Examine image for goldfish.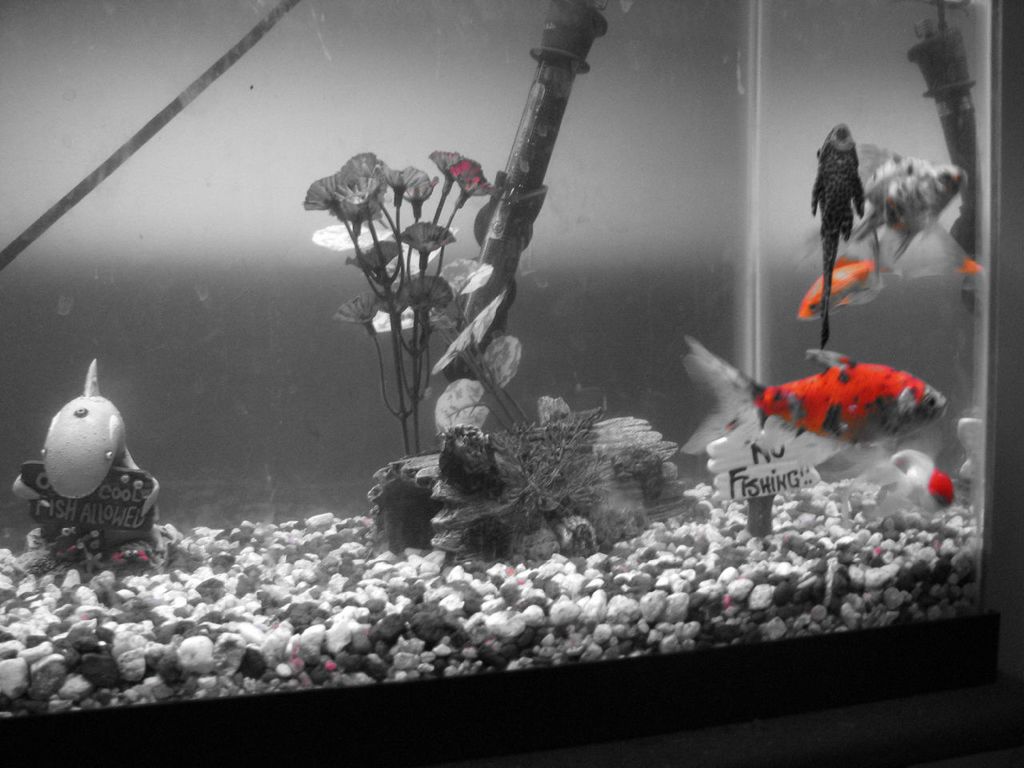
Examination result: bbox=(794, 250, 893, 322).
